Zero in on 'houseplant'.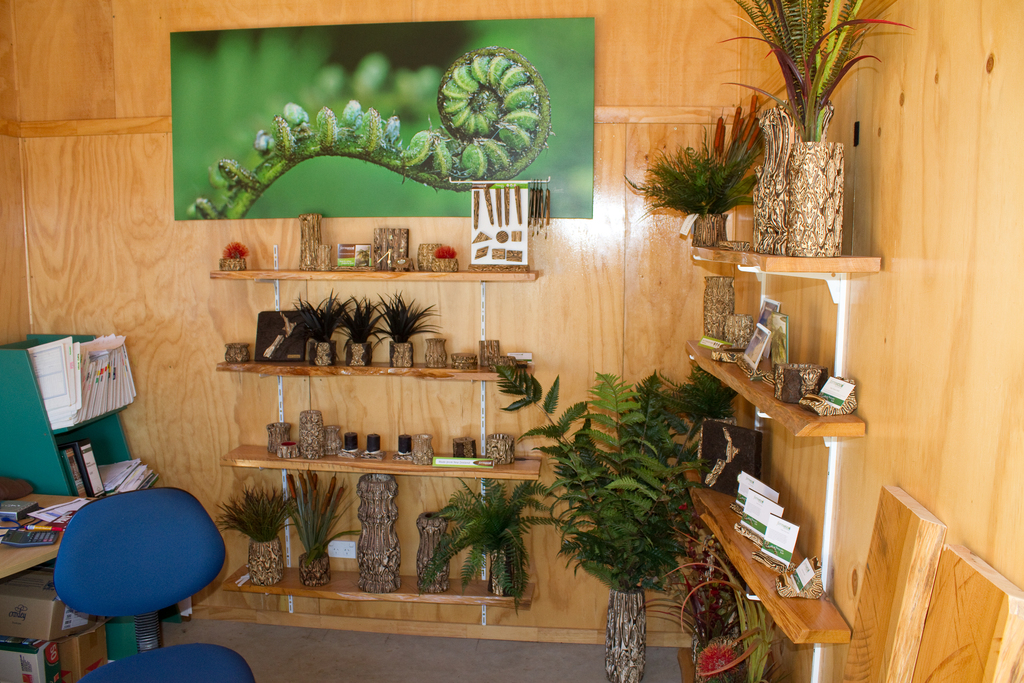
Zeroed in: (left=489, top=362, right=714, bottom=682).
